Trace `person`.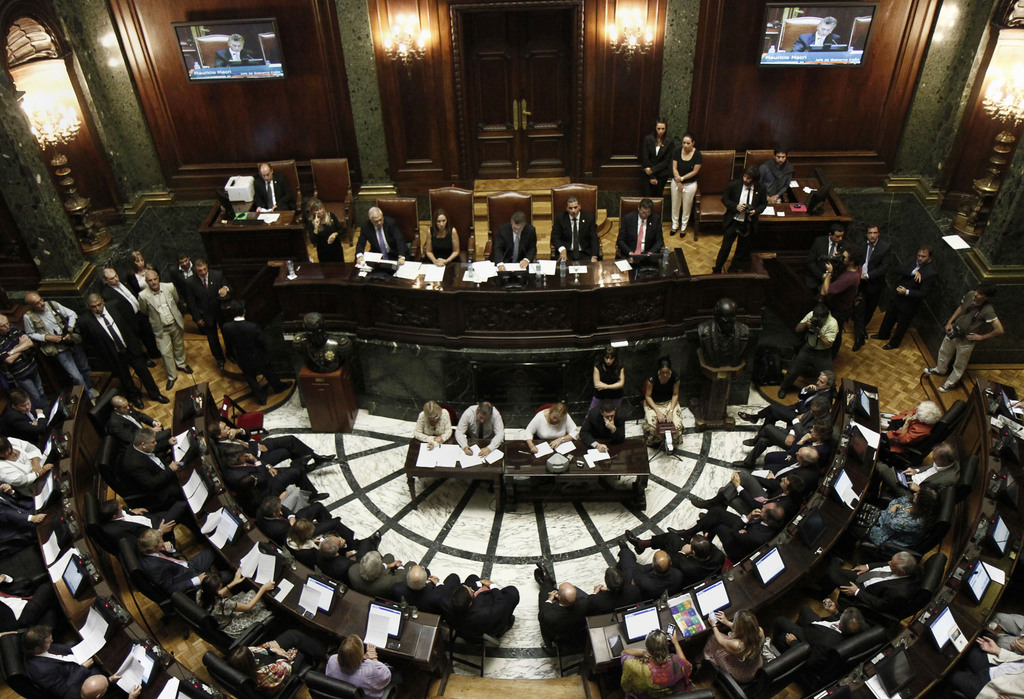
Traced to (x1=635, y1=218, x2=646, y2=255).
